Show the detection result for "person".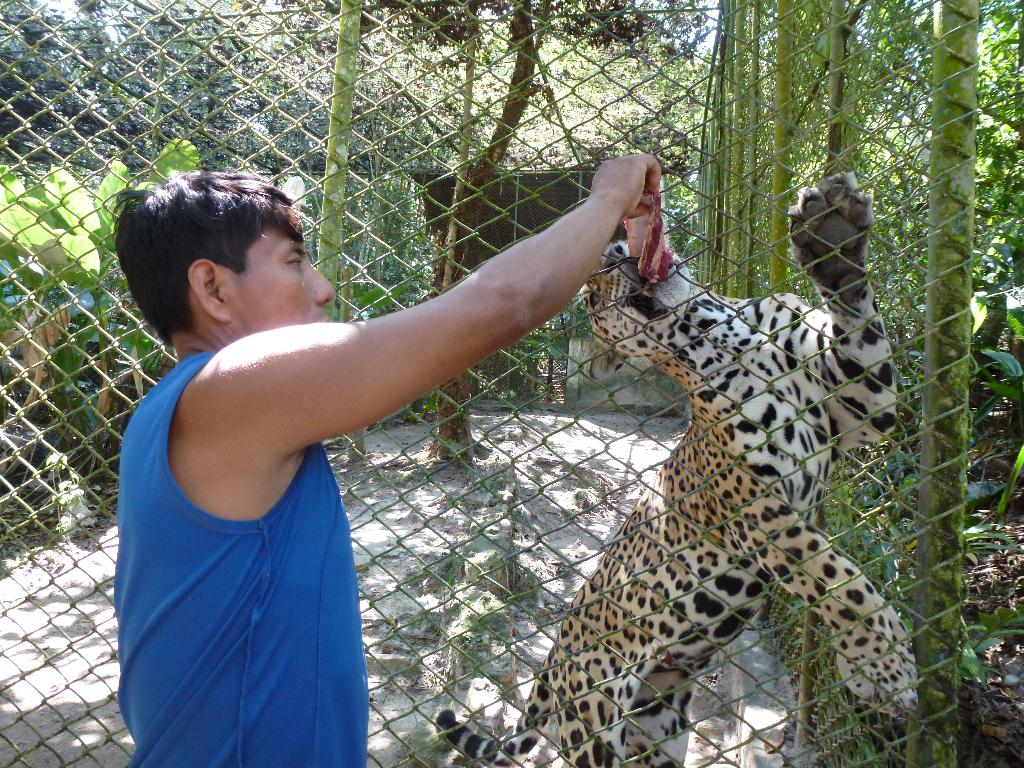
region(110, 120, 637, 764).
